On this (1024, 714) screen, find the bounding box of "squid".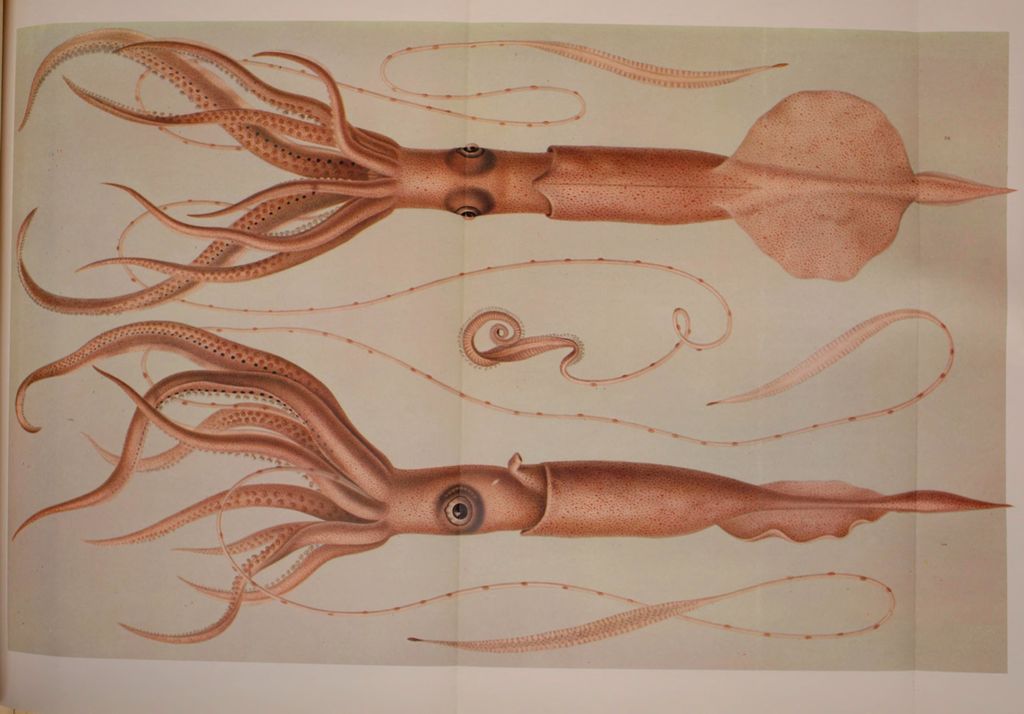
Bounding box: (x1=8, y1=318, x2=1014, y2=645).
